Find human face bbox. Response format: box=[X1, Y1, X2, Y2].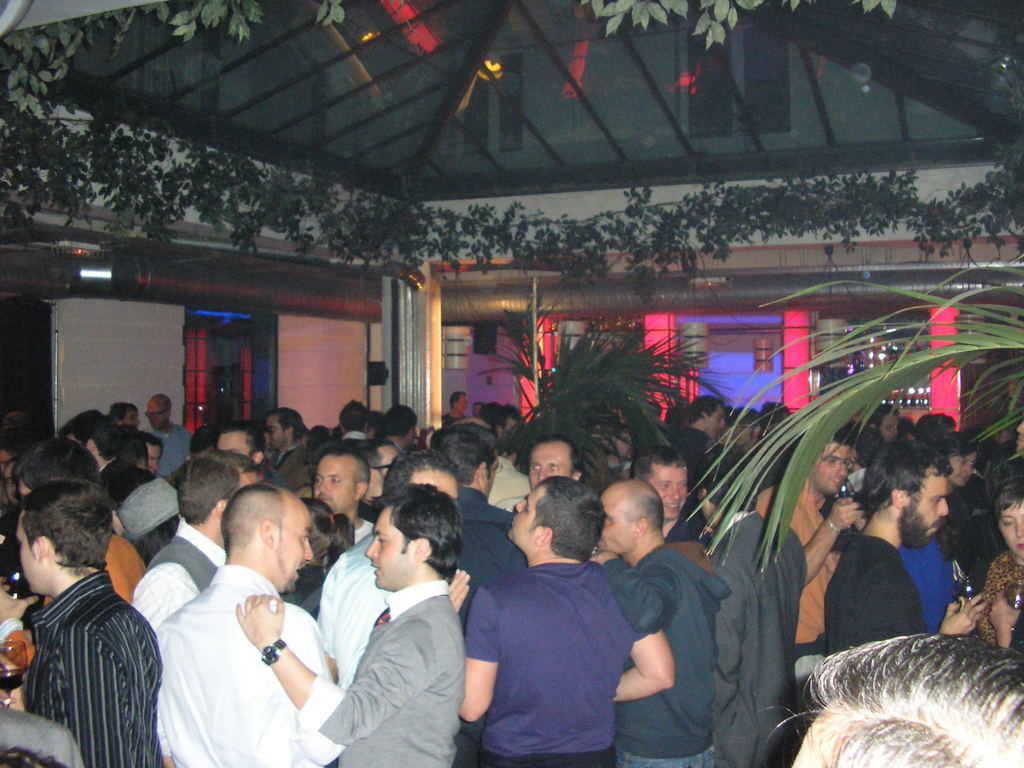
box=[809, 442, 850, 492].
